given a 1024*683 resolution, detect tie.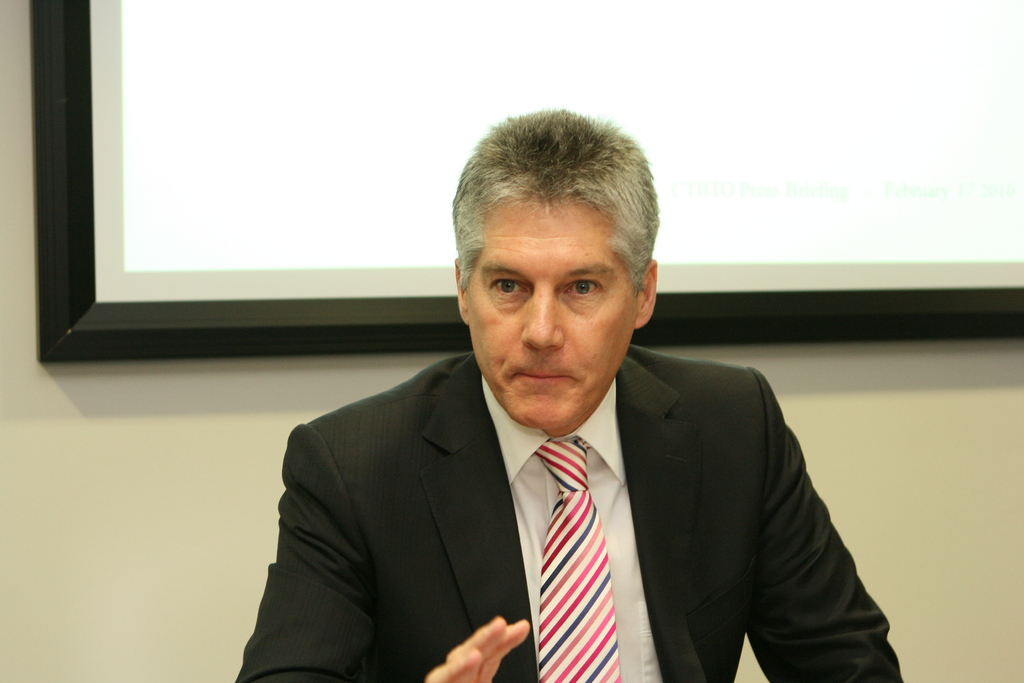
(left=537, top=436, right=619, bottom=682).
